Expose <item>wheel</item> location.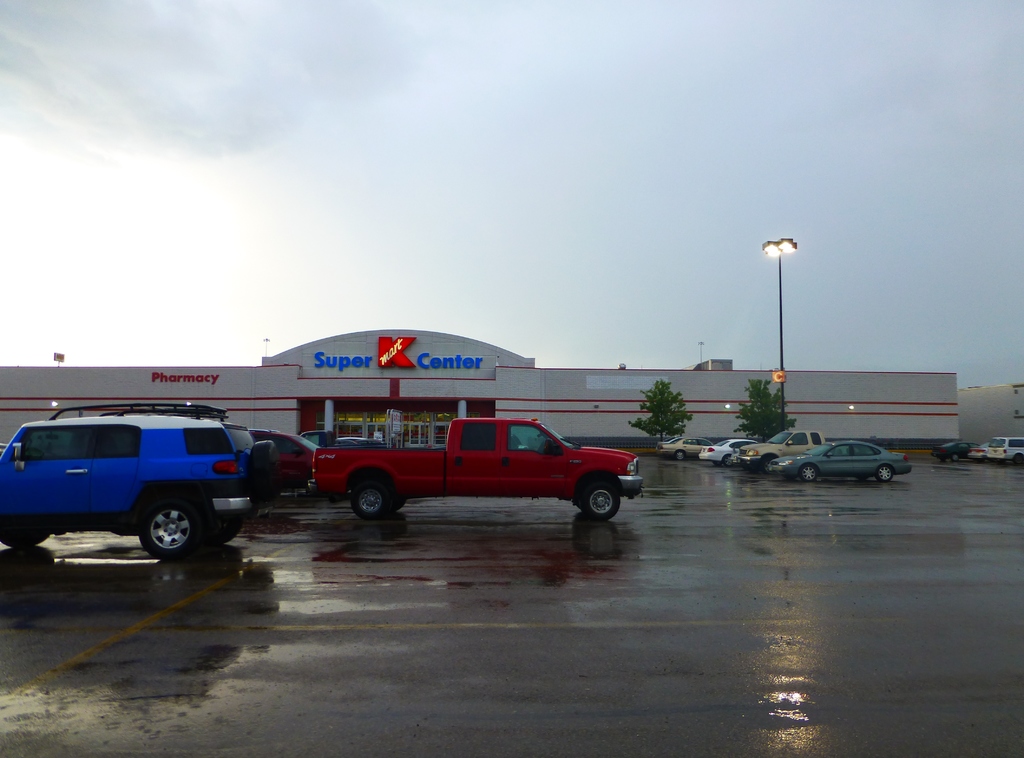
Exposed at {"x1": 244, "y1": 439, "x2": 281, "y2": 498}.
